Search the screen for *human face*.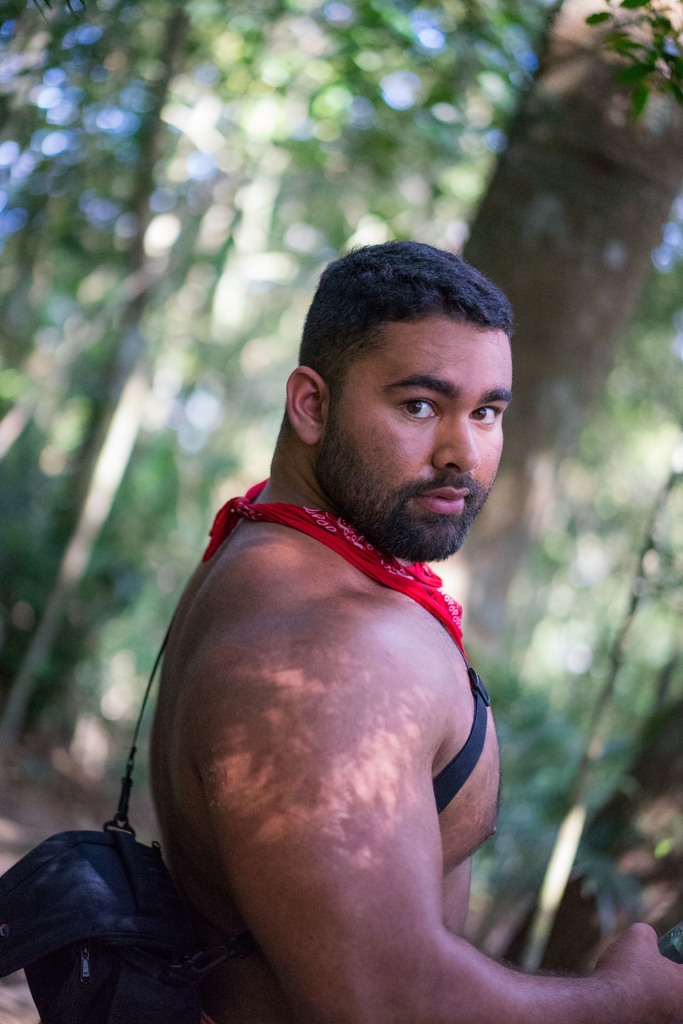
Found at x1=319, y1=318, x2=514, y2=565.
